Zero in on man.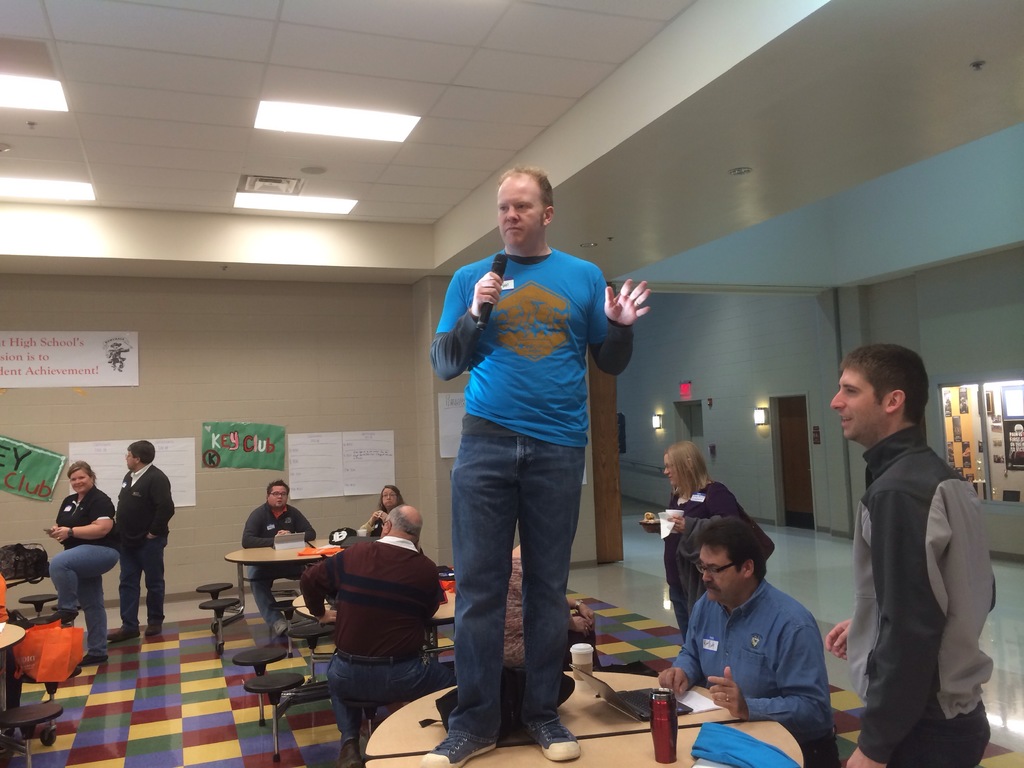
Zeroed in: (x1=816, y1=344, x2=995, y2=767).
